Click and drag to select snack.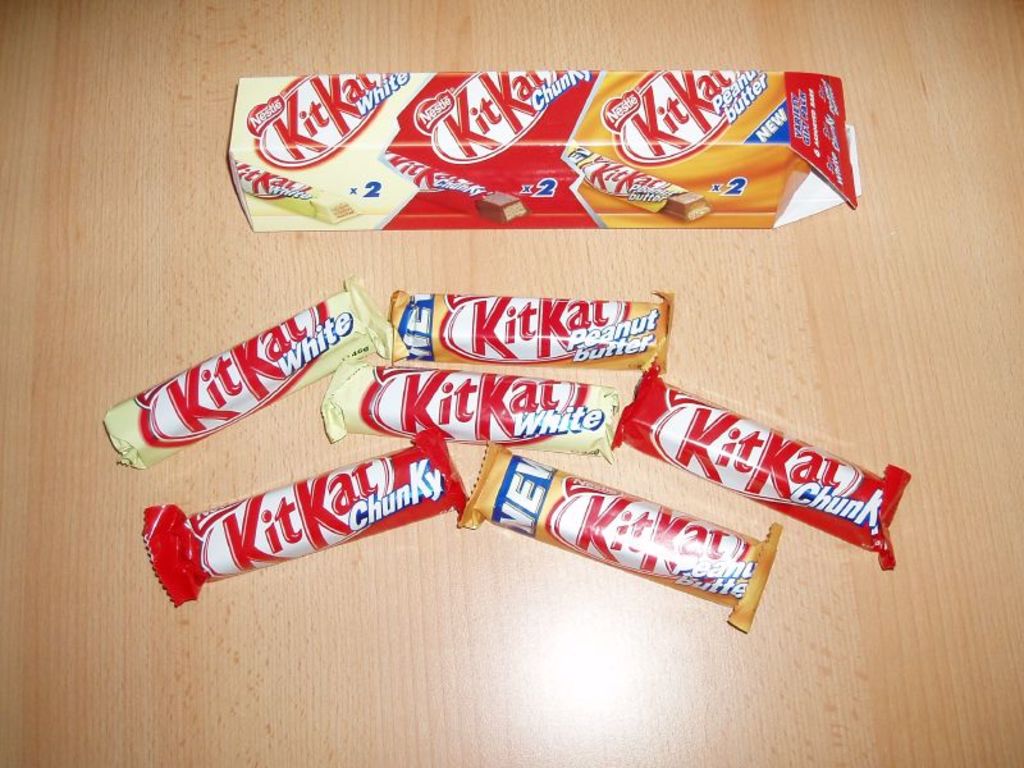
Selection: 618:371:899:567.
